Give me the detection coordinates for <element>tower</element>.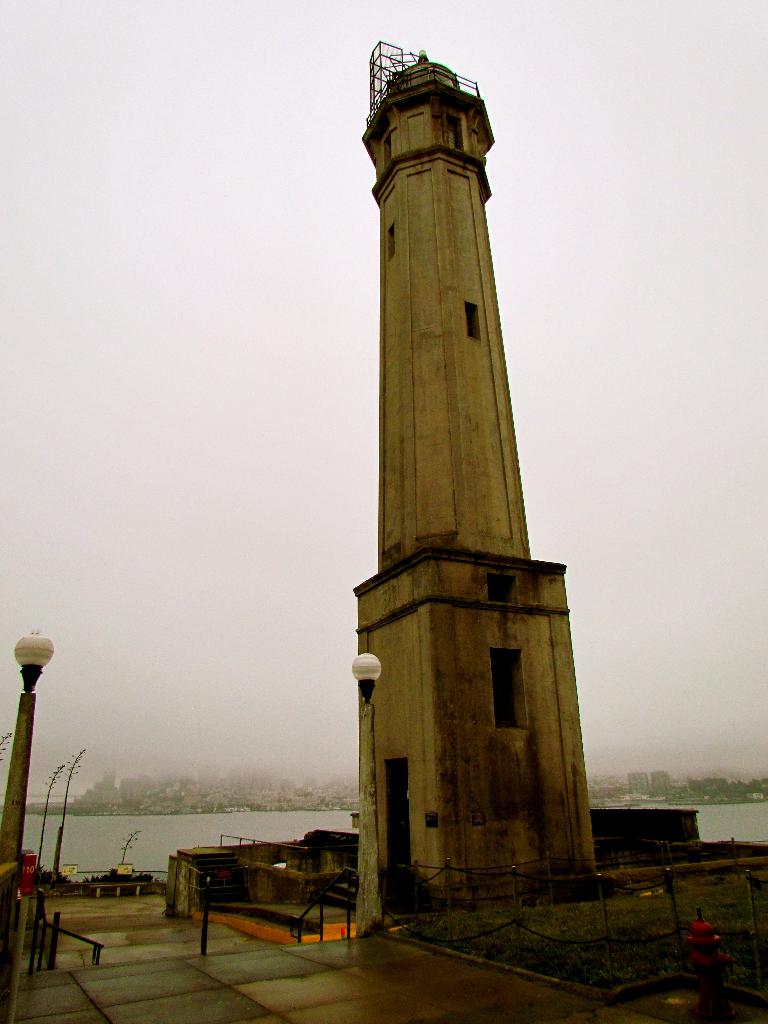
333,0,591,962.
